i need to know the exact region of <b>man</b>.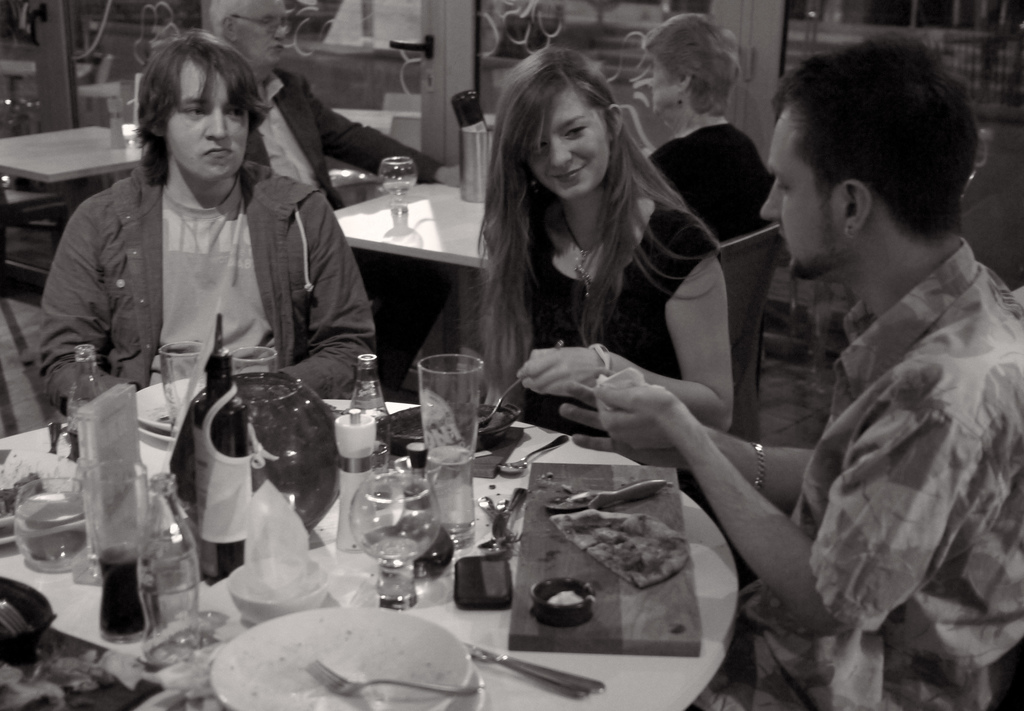
Region: 41, 29, 377, 418.
